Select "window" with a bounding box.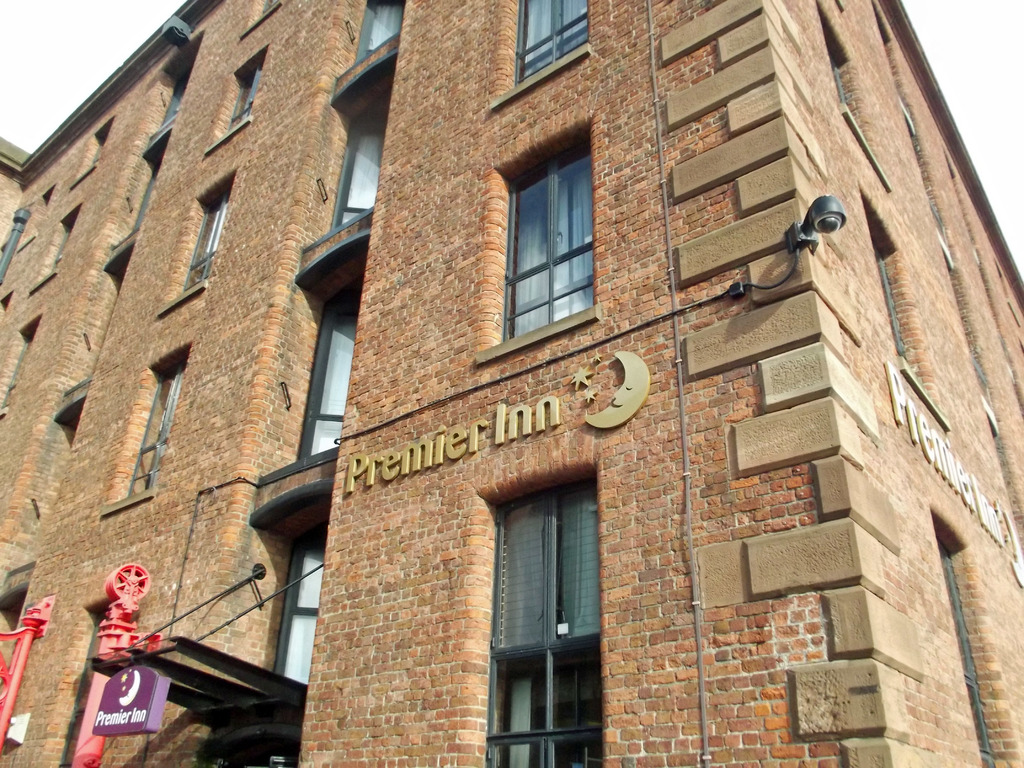
BBox(268, 516, 332, 687).
